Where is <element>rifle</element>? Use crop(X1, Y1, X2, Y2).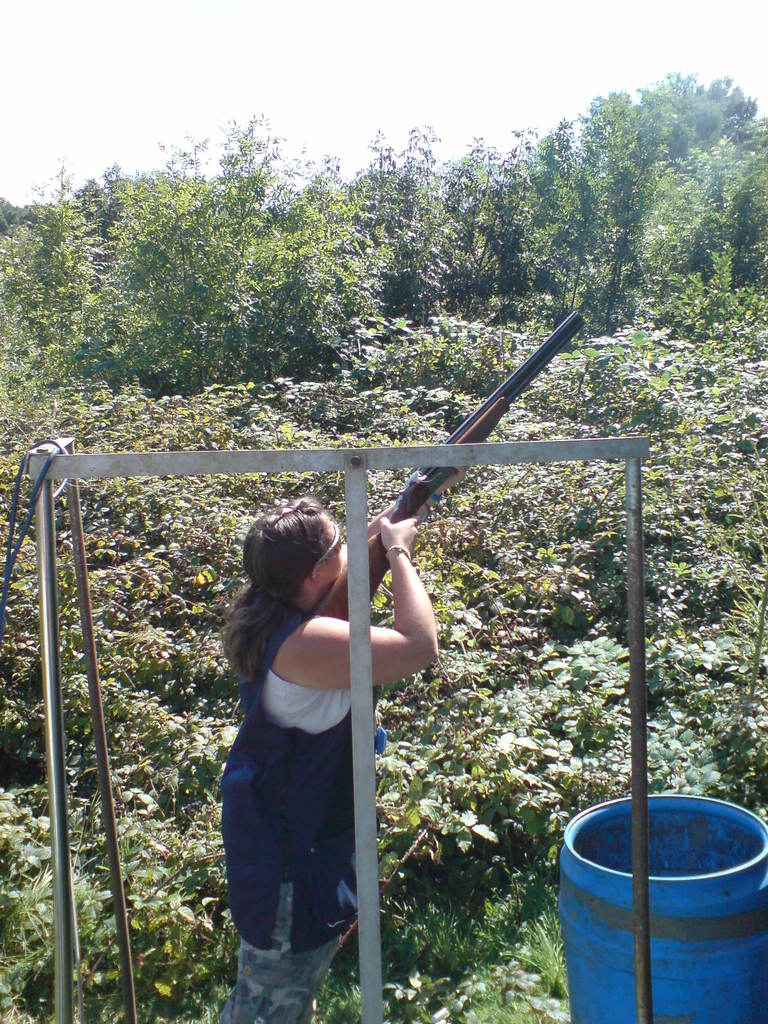
crop(283, 307, 611, 719).
